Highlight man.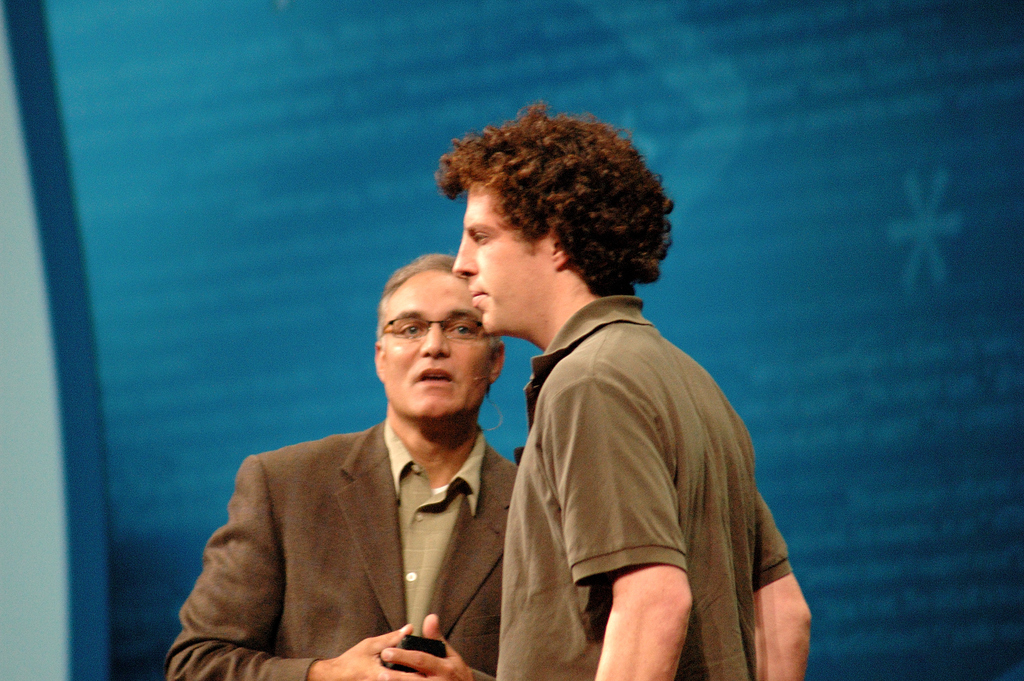
Highlighted region: (435, 101, 814, 680).
